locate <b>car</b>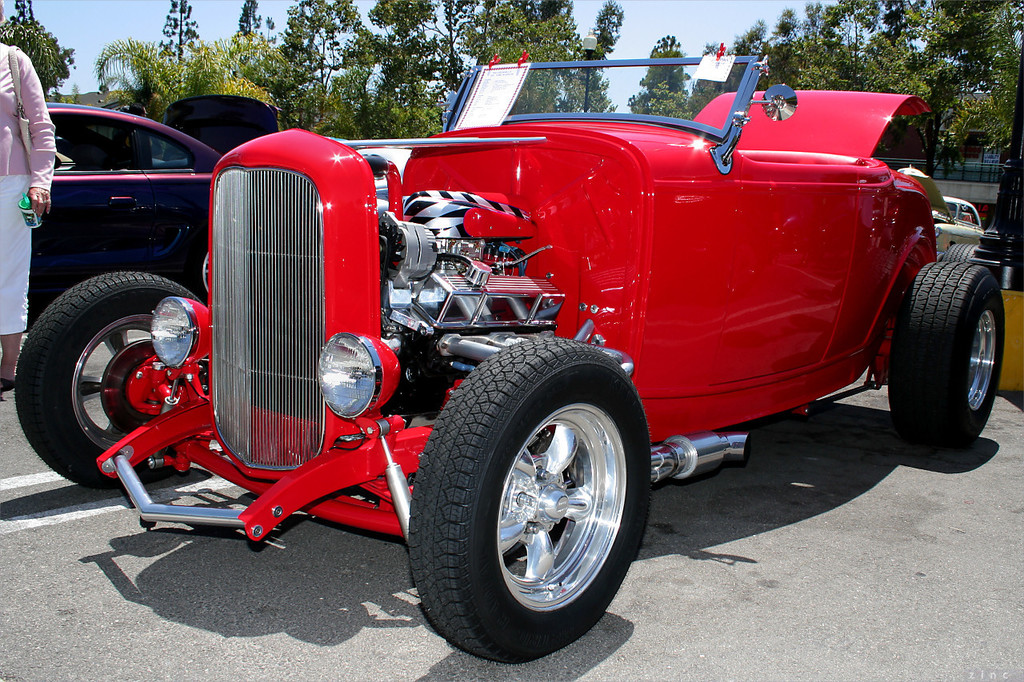
[85,50,1010,657]
